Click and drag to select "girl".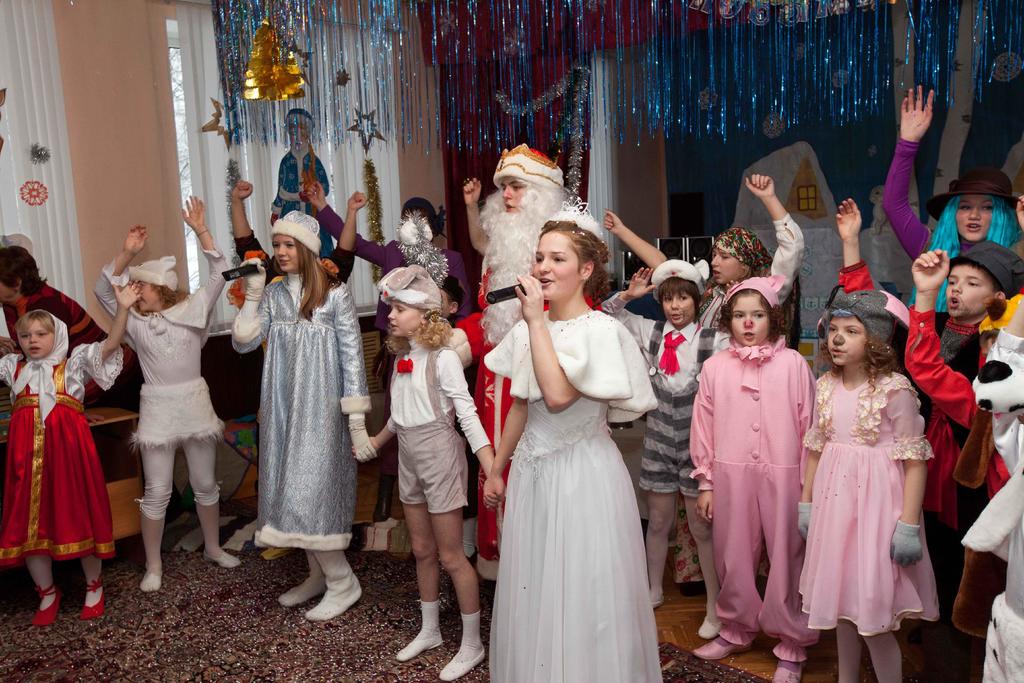
Selection: 353,261,504,666.
